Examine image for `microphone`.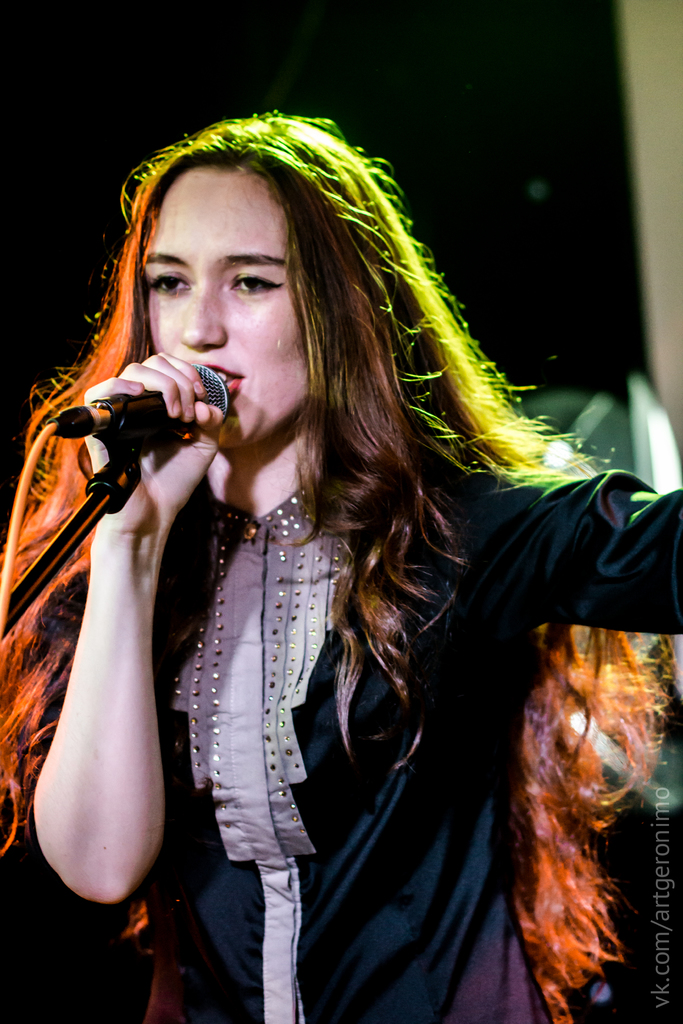
Examination result: 74:358:211:466.
